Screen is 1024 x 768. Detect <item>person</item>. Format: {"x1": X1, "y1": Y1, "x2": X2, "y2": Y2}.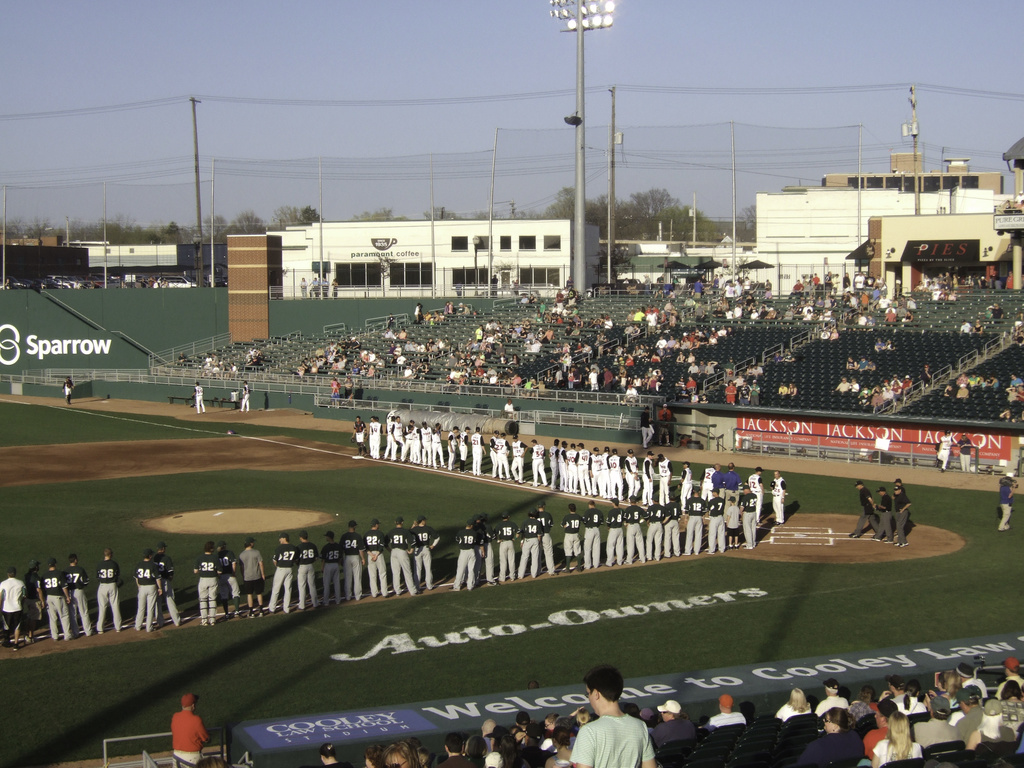
{"x1": 365, "y1": 514, "x2": 390, "y2": 597}.
